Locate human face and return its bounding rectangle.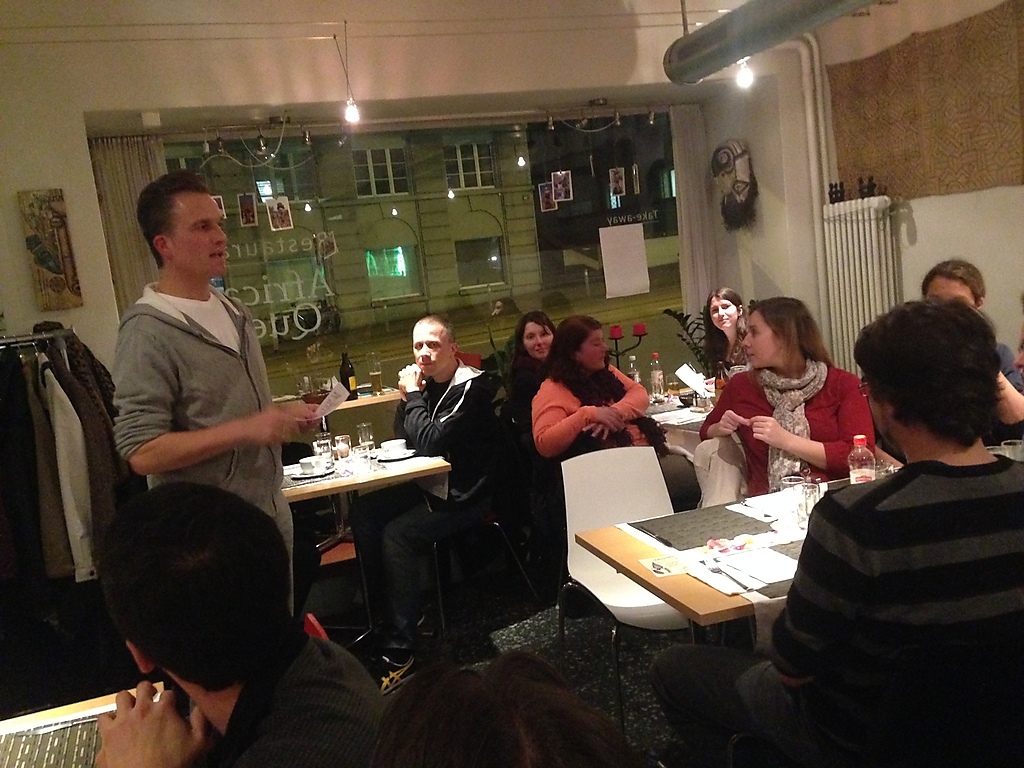
740,308,782,369.
